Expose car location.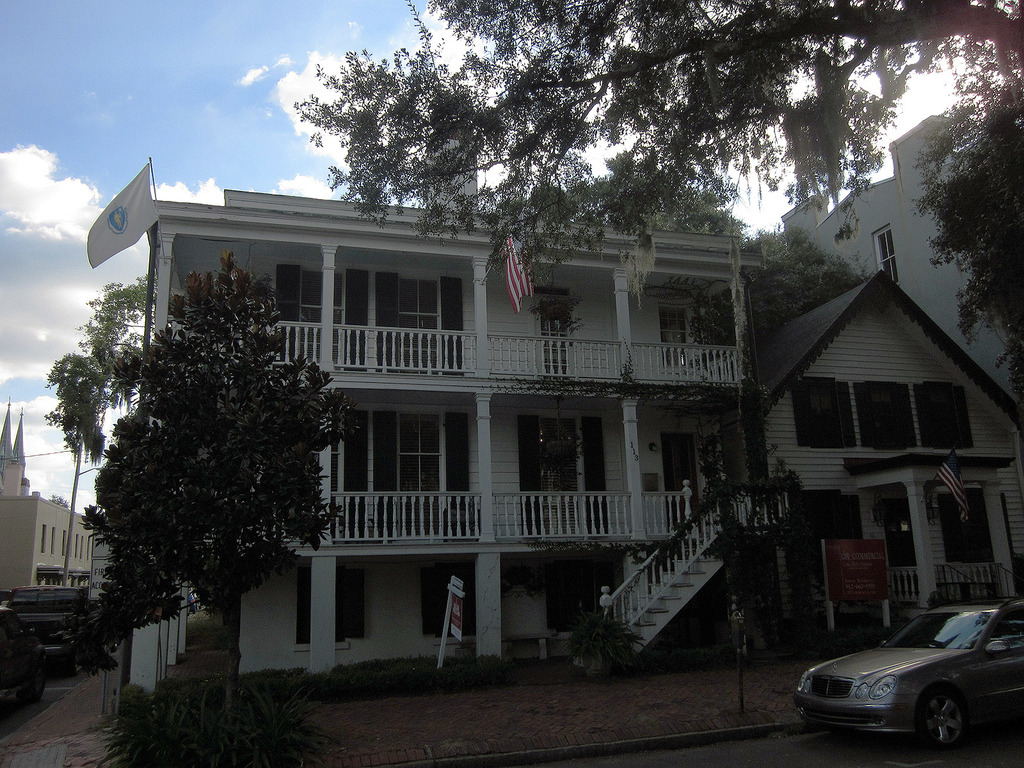
Exposed at 0,609,49,706.
